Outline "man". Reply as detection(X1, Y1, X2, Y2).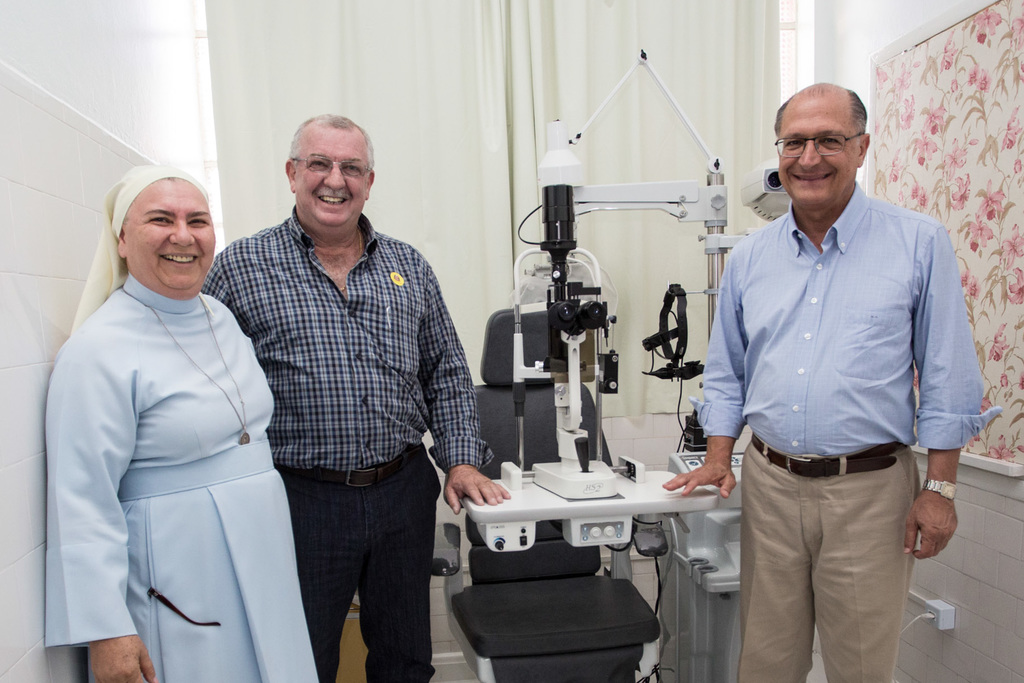
detection(666, 82, 997, 682).
